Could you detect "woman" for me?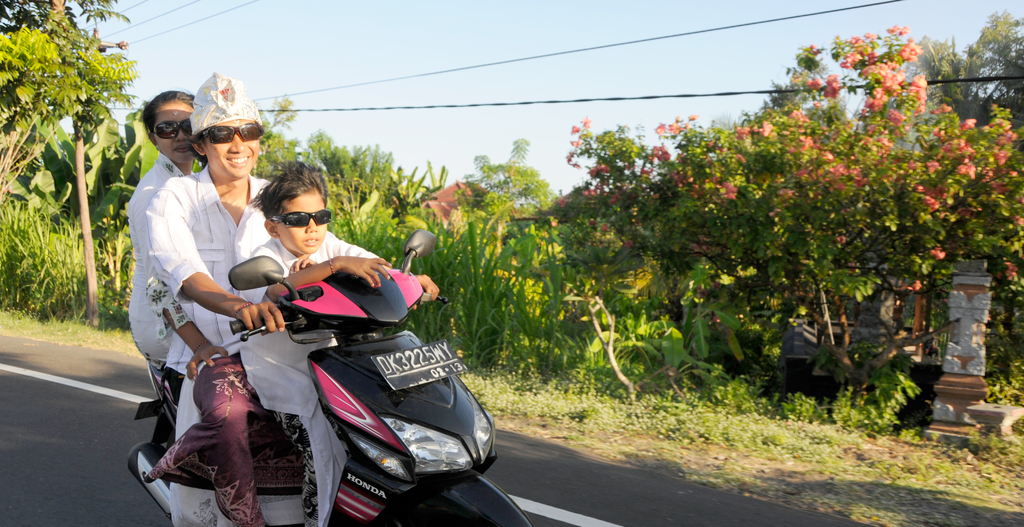
Detection result: [left=126, top=86, right=228, bottom=380].
